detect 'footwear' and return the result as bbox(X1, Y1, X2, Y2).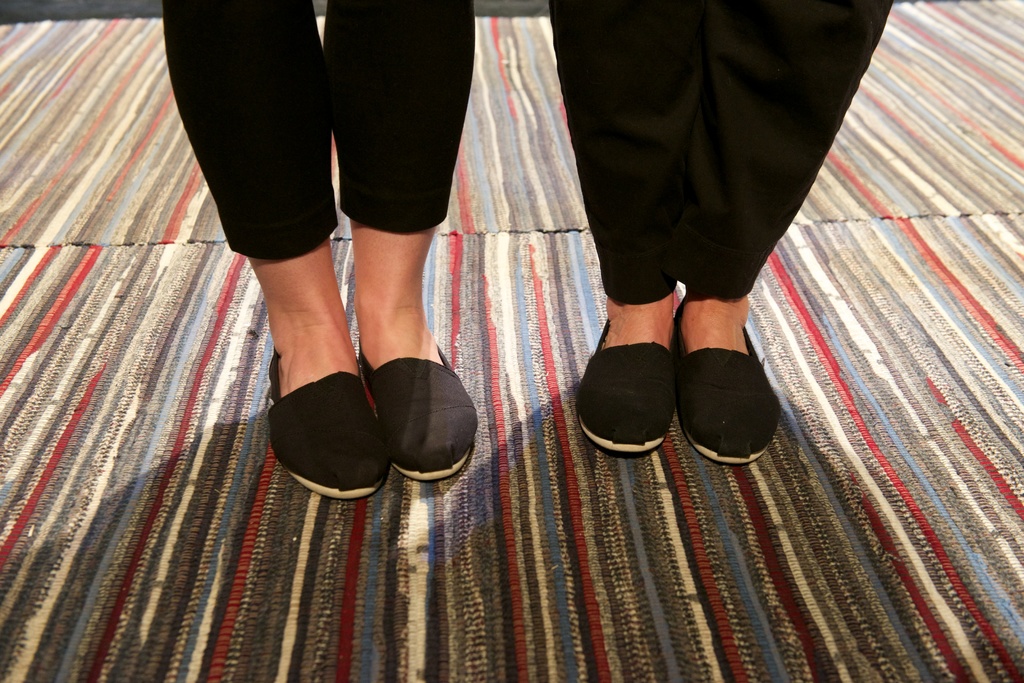
bbox(356, 346, 486, 479).
